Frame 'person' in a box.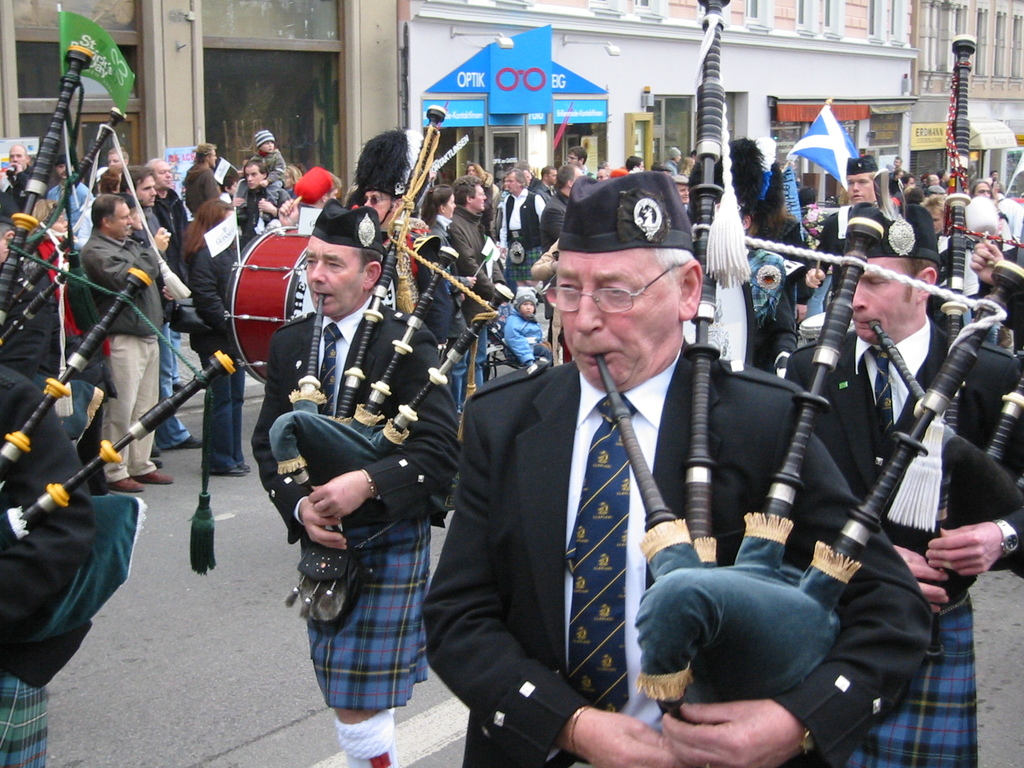
locate(969, 180, 993, 199).
